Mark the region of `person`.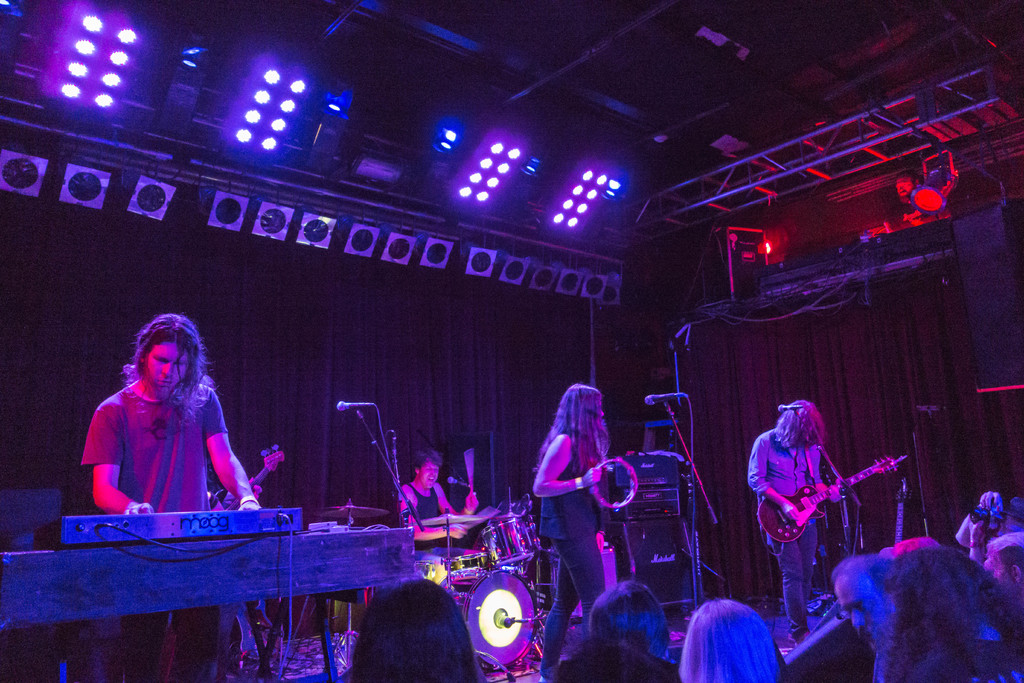
Region: {"x1": 385, "y1": 443, "x2": 477, "y2": 552}.
